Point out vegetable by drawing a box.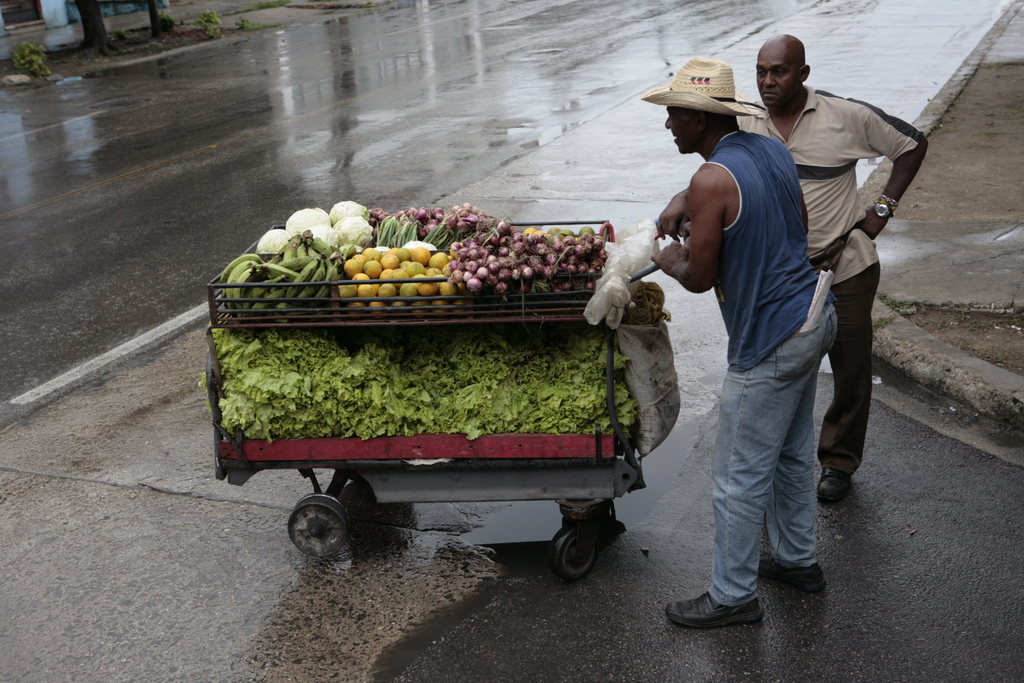
box=[259, 229, 295, 256].
